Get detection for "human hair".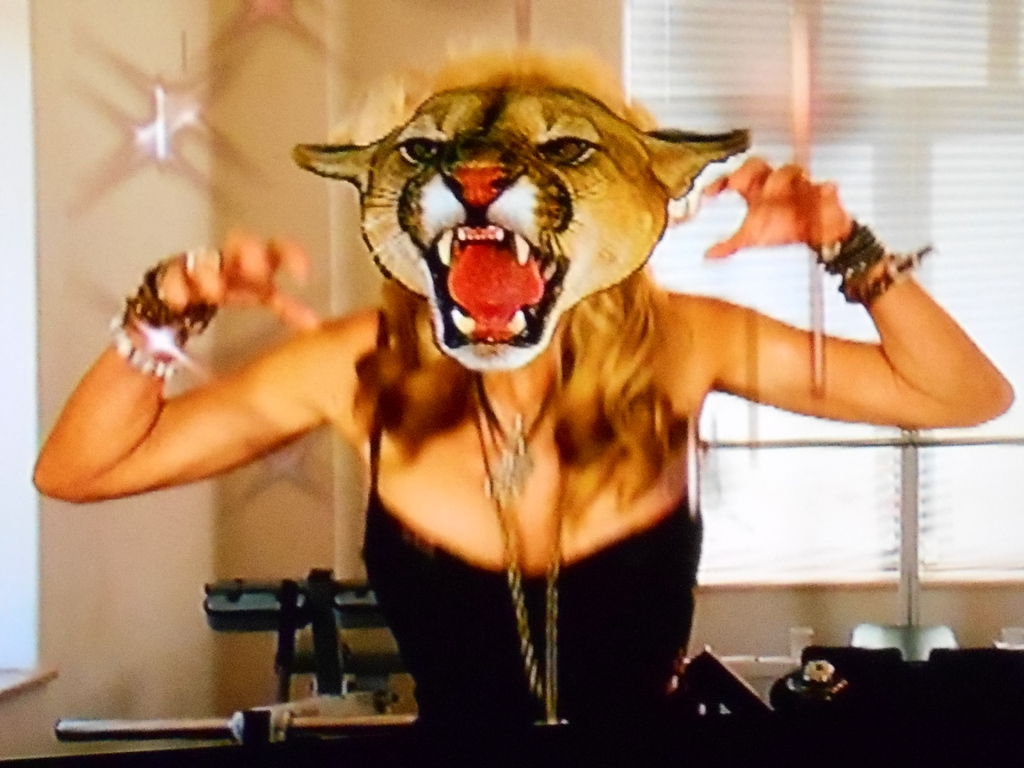
Detection: crop(347, 40, 694, 521).
